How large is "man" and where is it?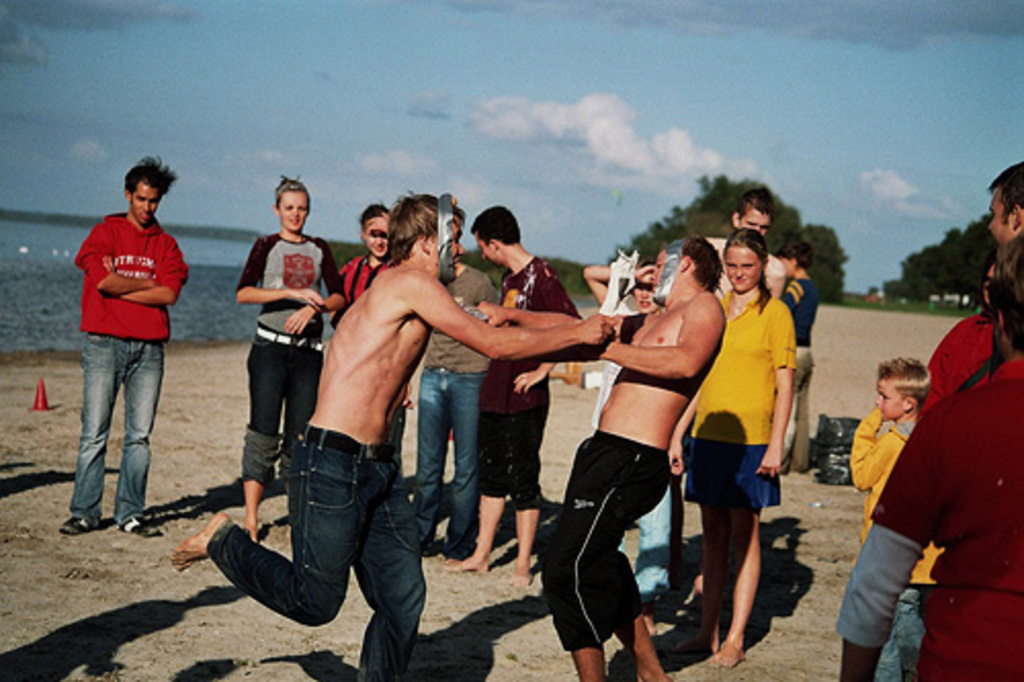
Bounding box: box=[983, 158, 1022, 252].
